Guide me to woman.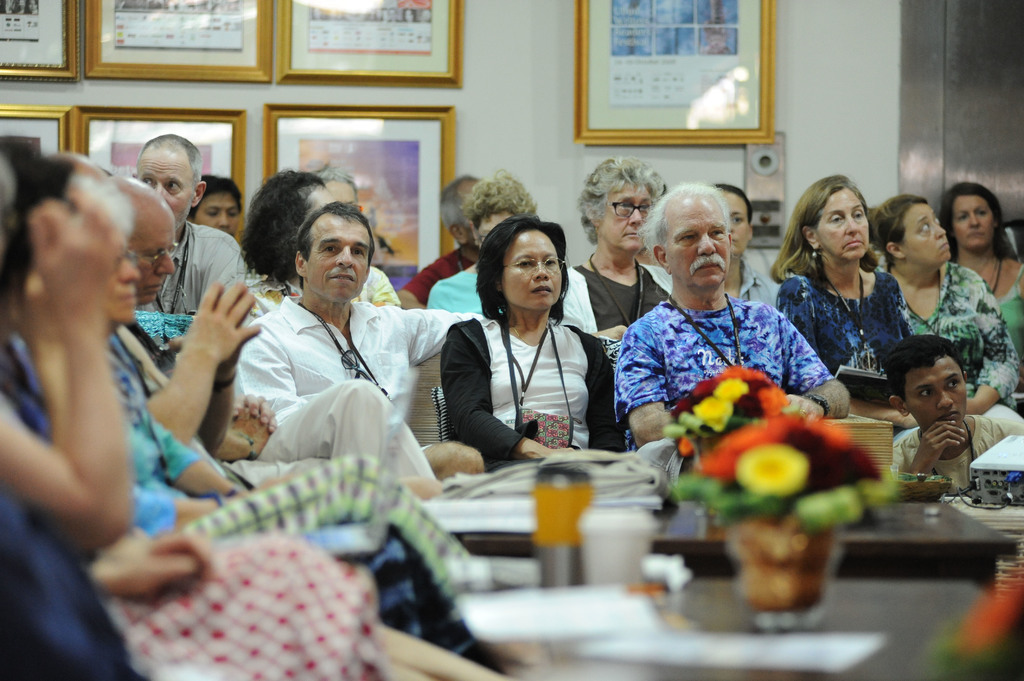
Guidance: (left=882, top=189, right=1023, bottom=448).
